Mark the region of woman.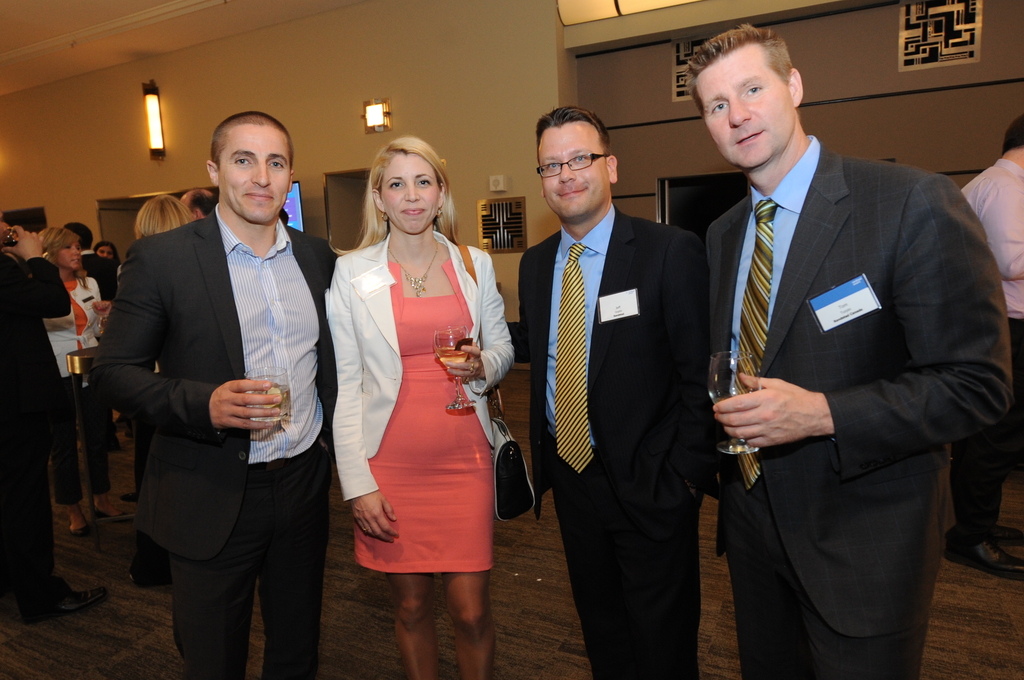
Region: [x1=44, y1=224, x2=112, y2=531].
